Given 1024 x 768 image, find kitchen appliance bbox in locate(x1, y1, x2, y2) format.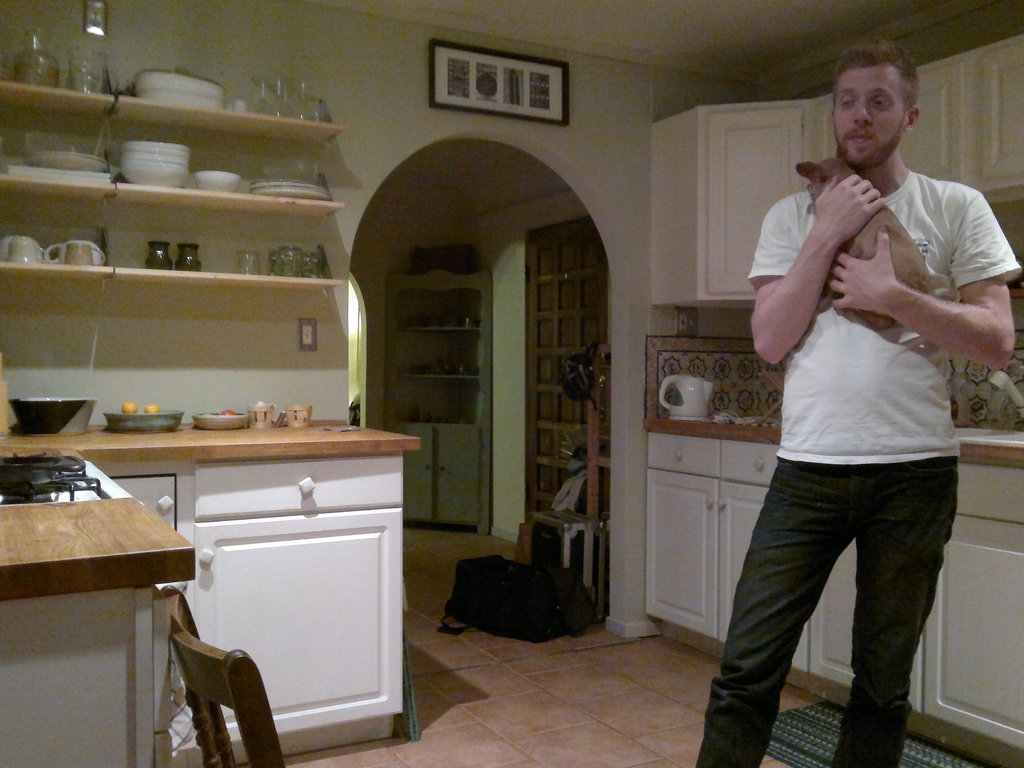
locate(56, 241, 109, 271).
